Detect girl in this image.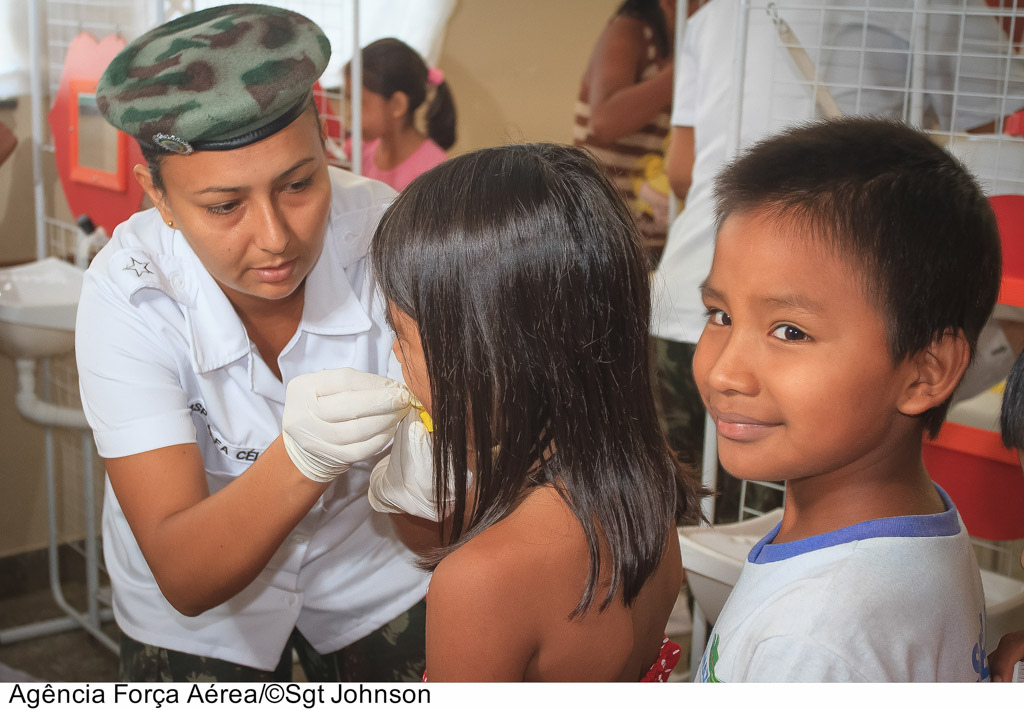
Detection: region(71, 0, 406, 682).
